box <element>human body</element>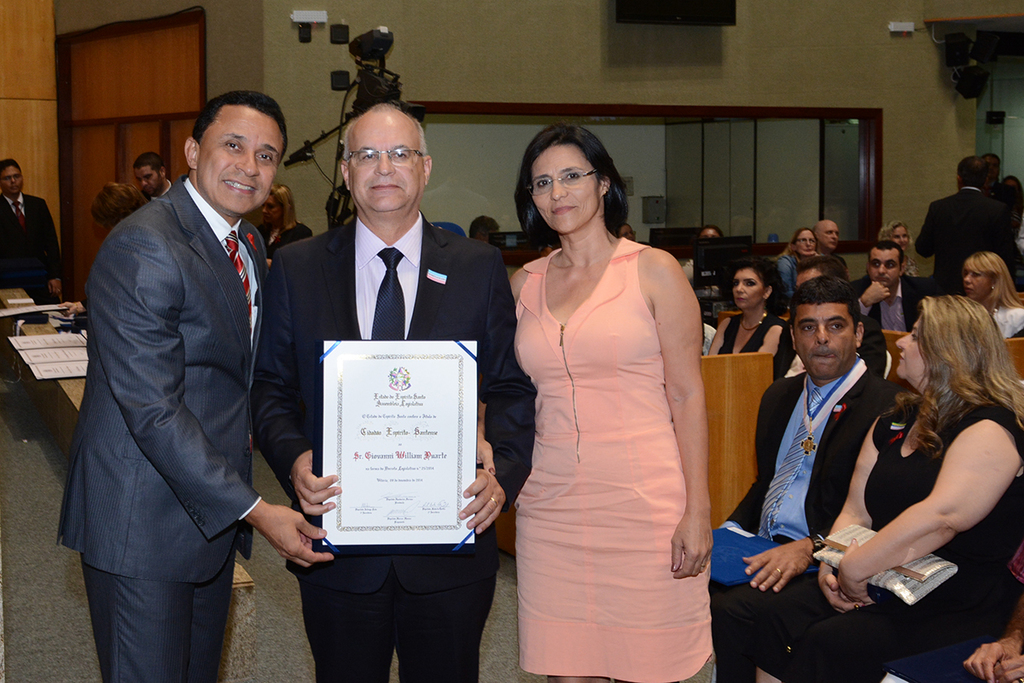
<bbox>878, 216, 915, 269</bbox>
